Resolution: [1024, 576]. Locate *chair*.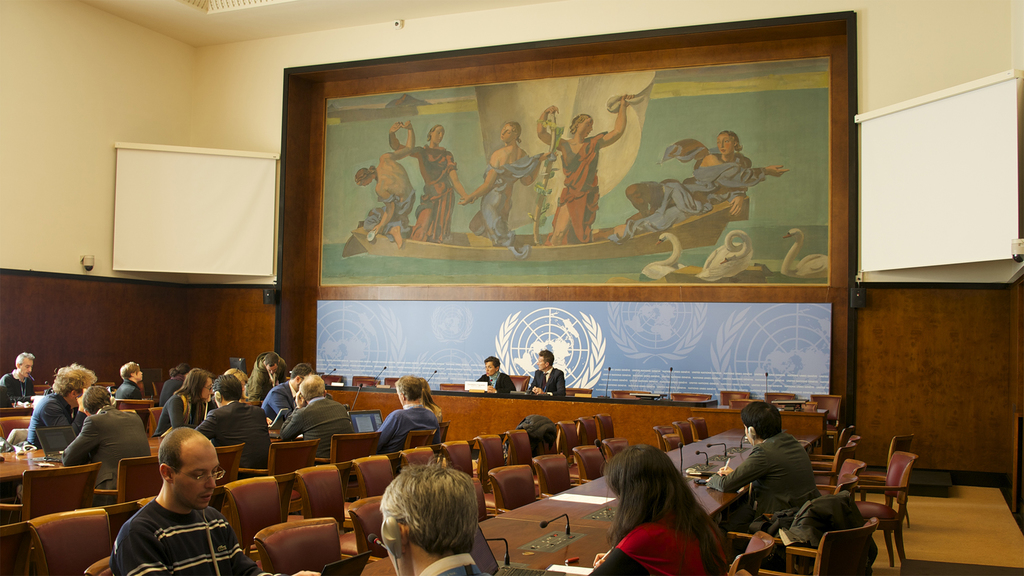
(820, 458, 859, 484).
